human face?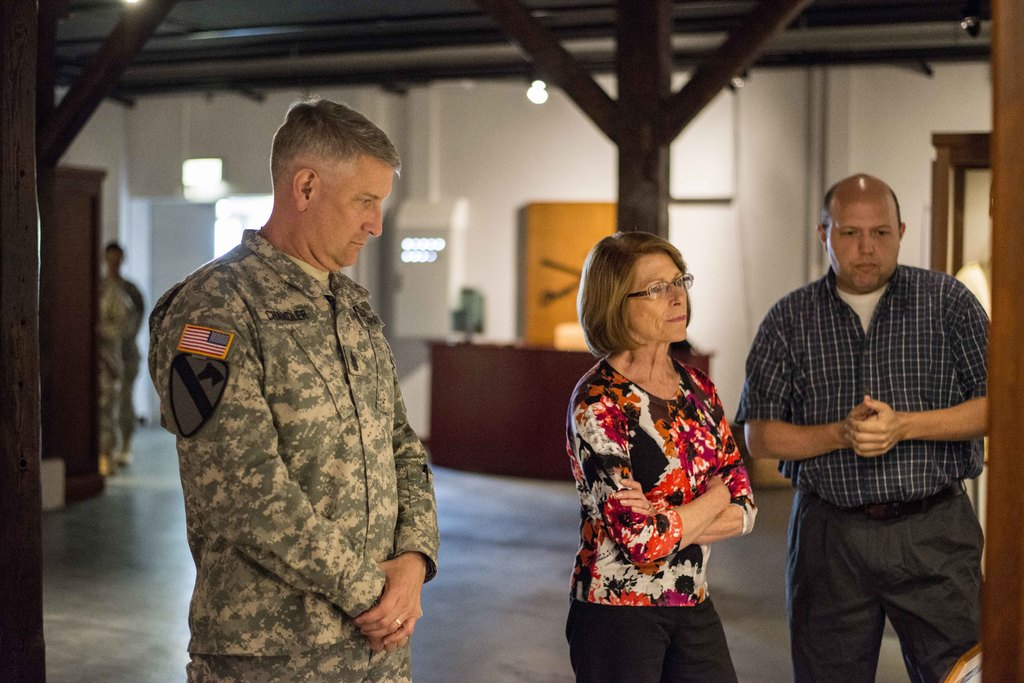
<region>817, 194, 899, 294</region>
